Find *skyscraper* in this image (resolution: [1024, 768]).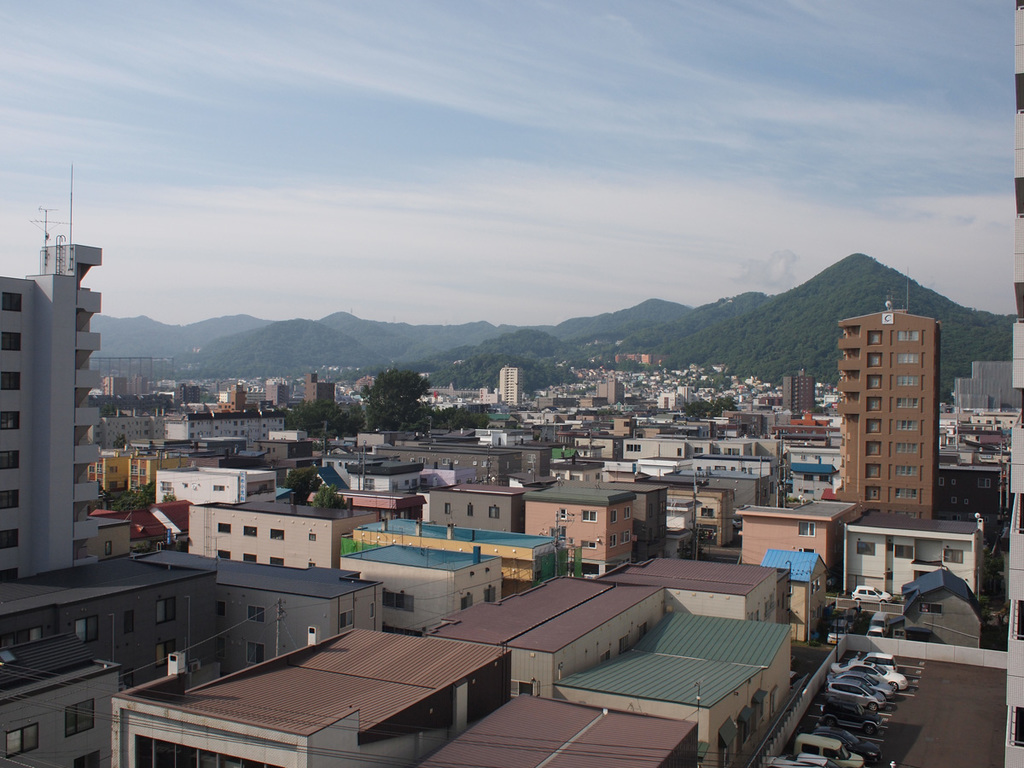
0/241/115/590.
